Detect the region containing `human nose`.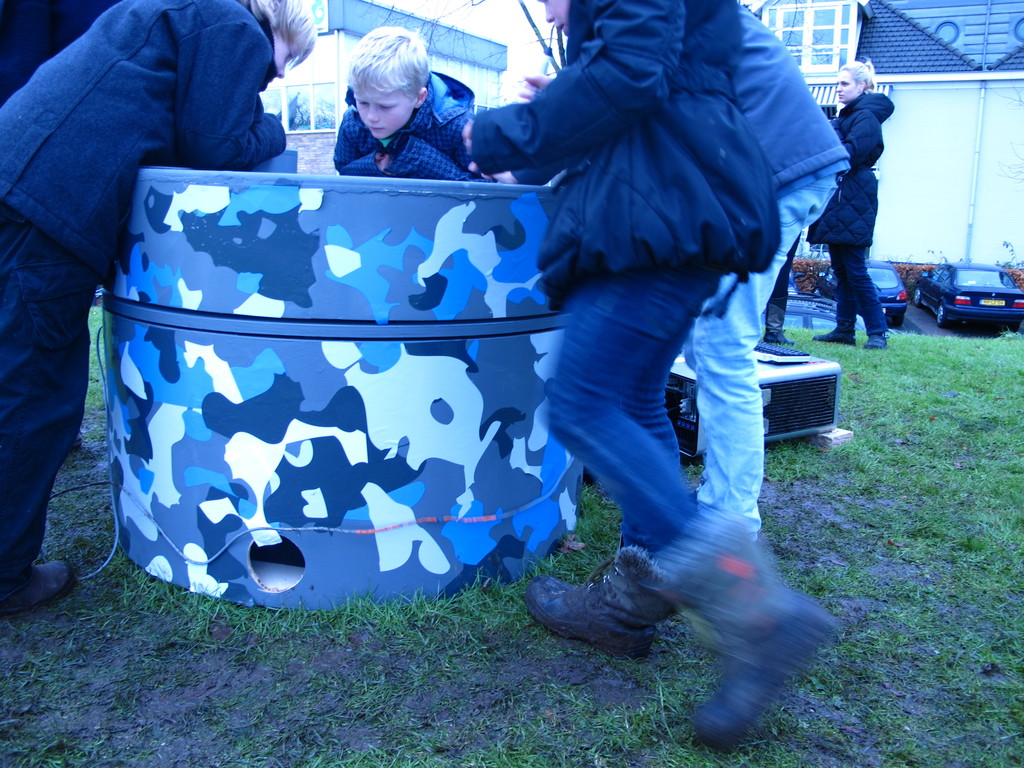
pyautogui.locateOnScreen(276, 66, 285, 74).
